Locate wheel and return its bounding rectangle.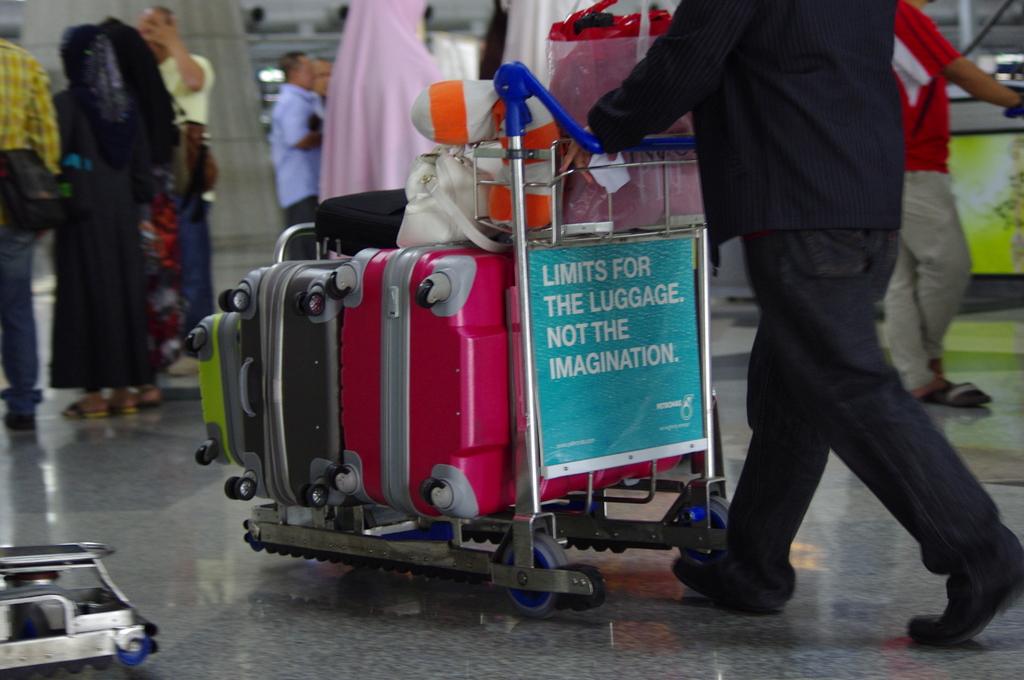
<box>325,280,340,296</box>.
